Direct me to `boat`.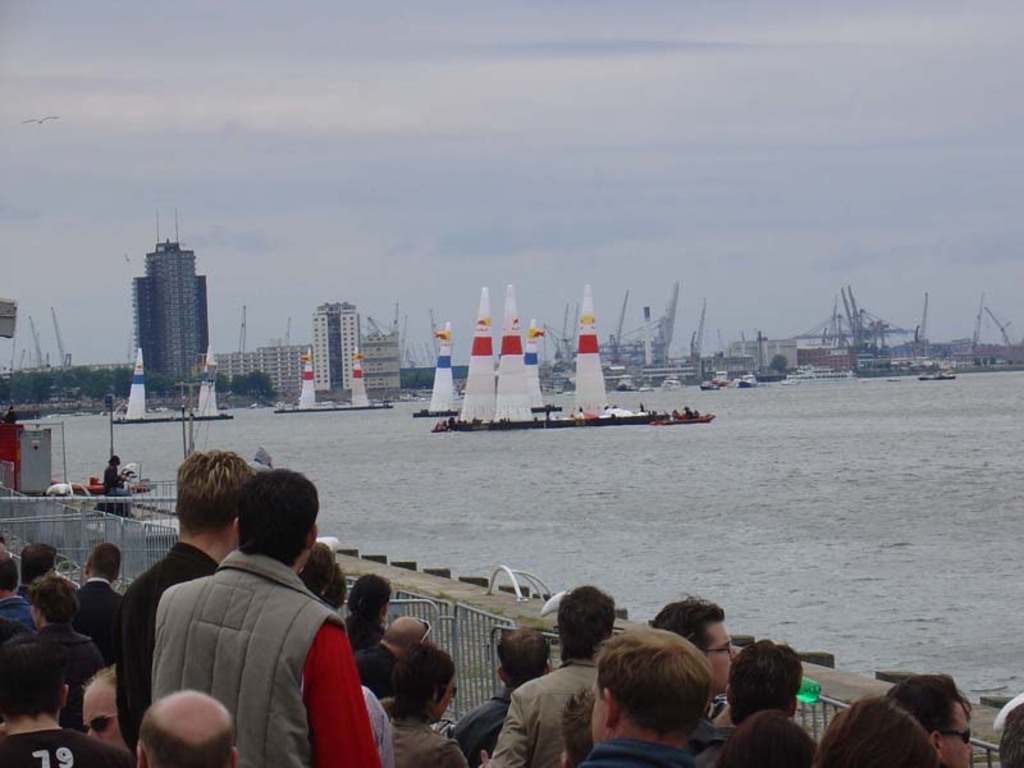
Direction: BBox(552, 289, 659, 425).
